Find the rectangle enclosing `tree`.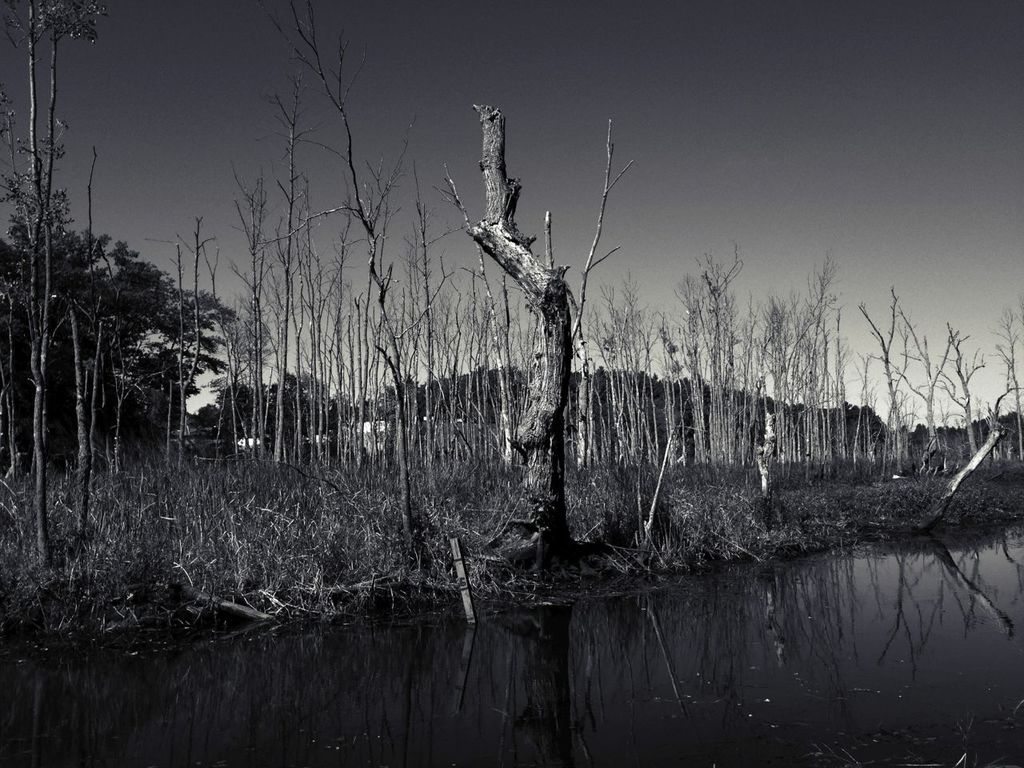
rect(0, 167, 238, 463).
